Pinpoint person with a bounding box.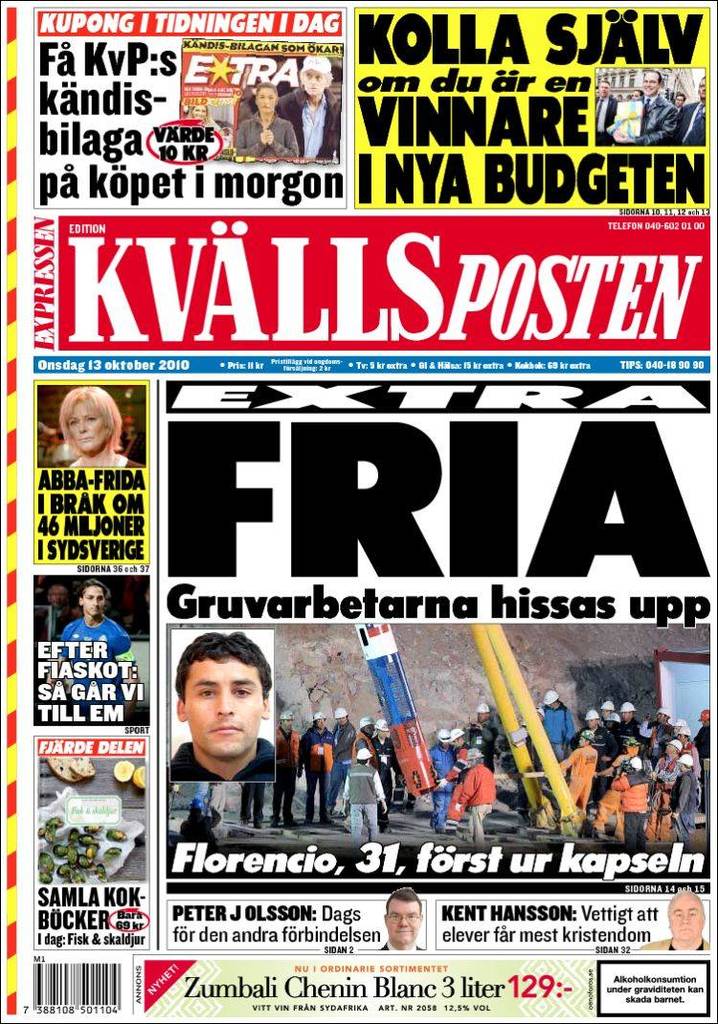
[638,892,708,950].
